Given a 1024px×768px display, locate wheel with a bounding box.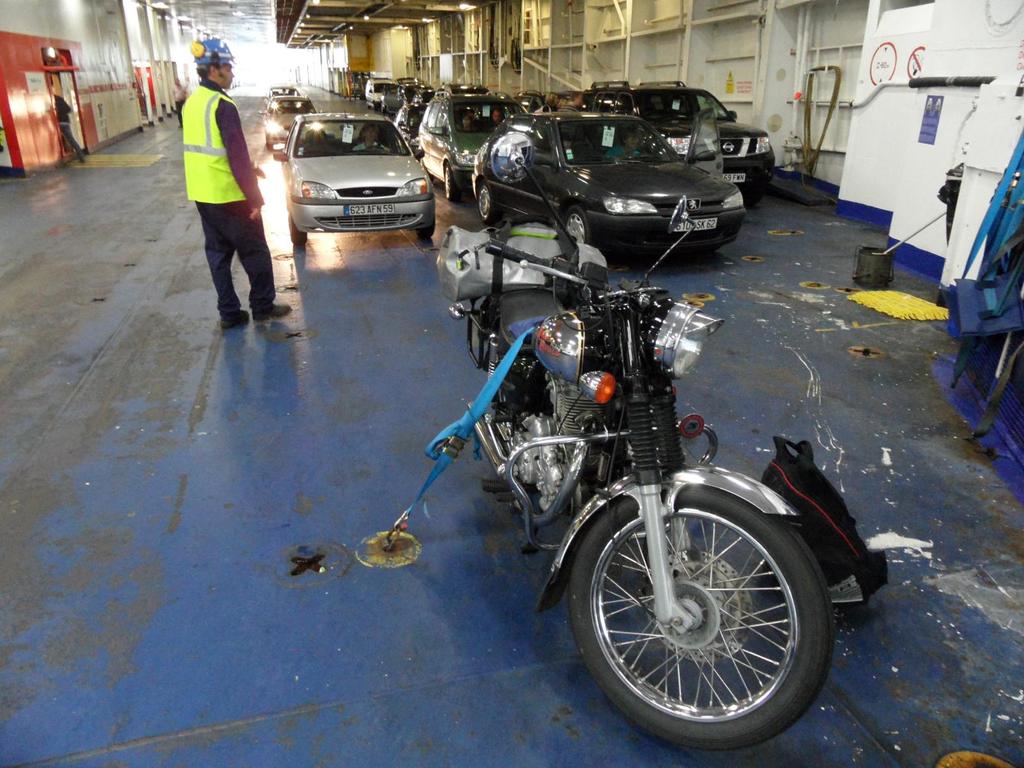
Located: 477,182,494,225.
